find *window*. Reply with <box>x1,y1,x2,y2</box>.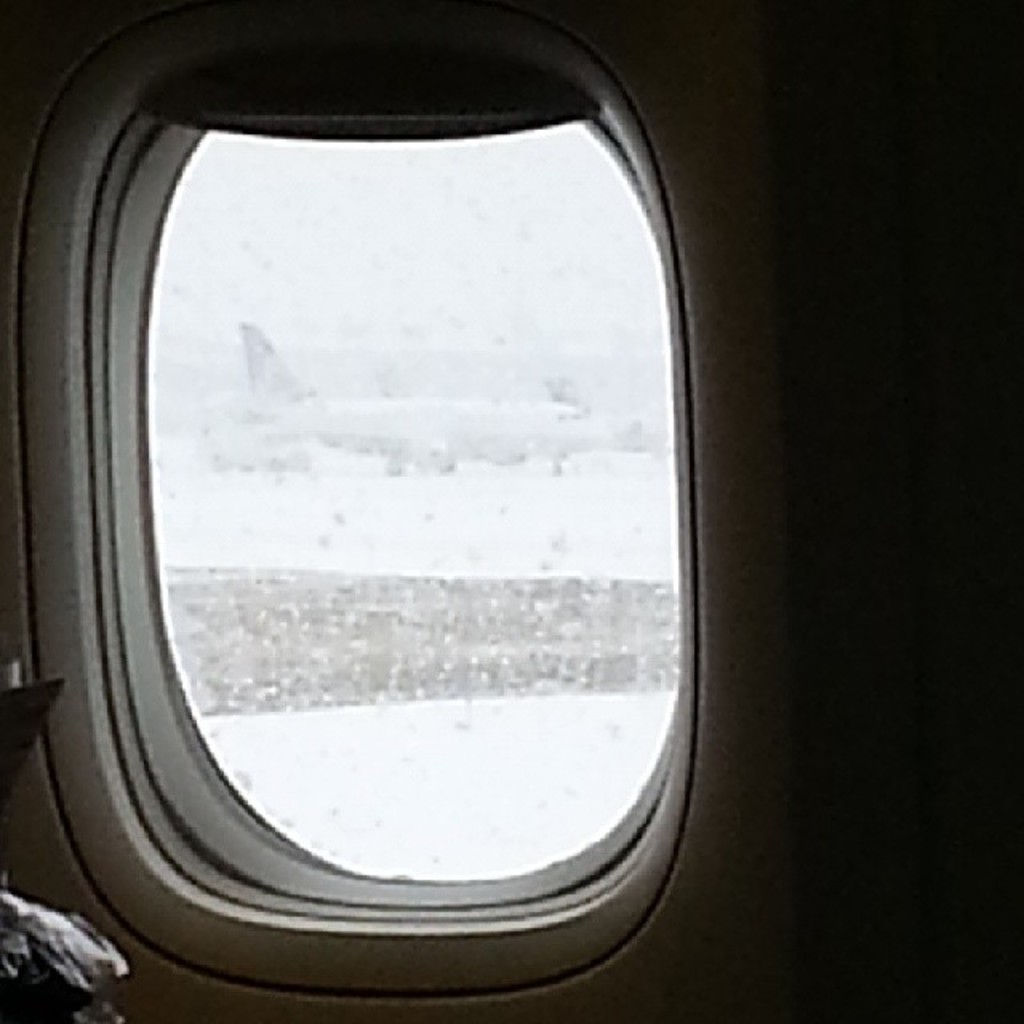
<box>56,0,805,1023</box>.
